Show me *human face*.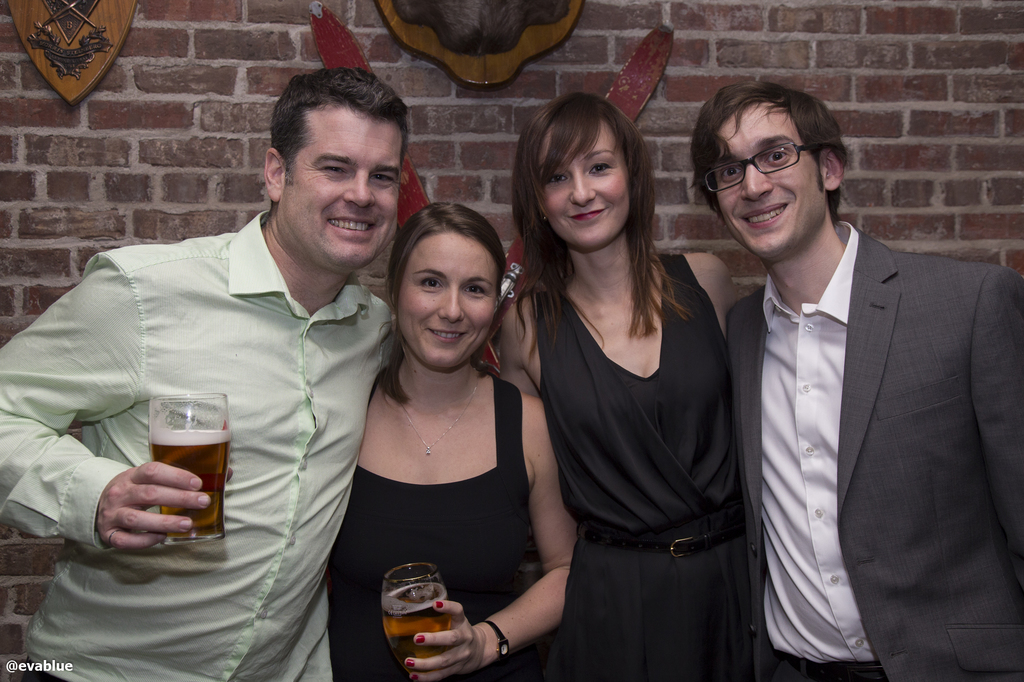
*human face* is here: x1=541 y1=120 x2=630 y2=249.
